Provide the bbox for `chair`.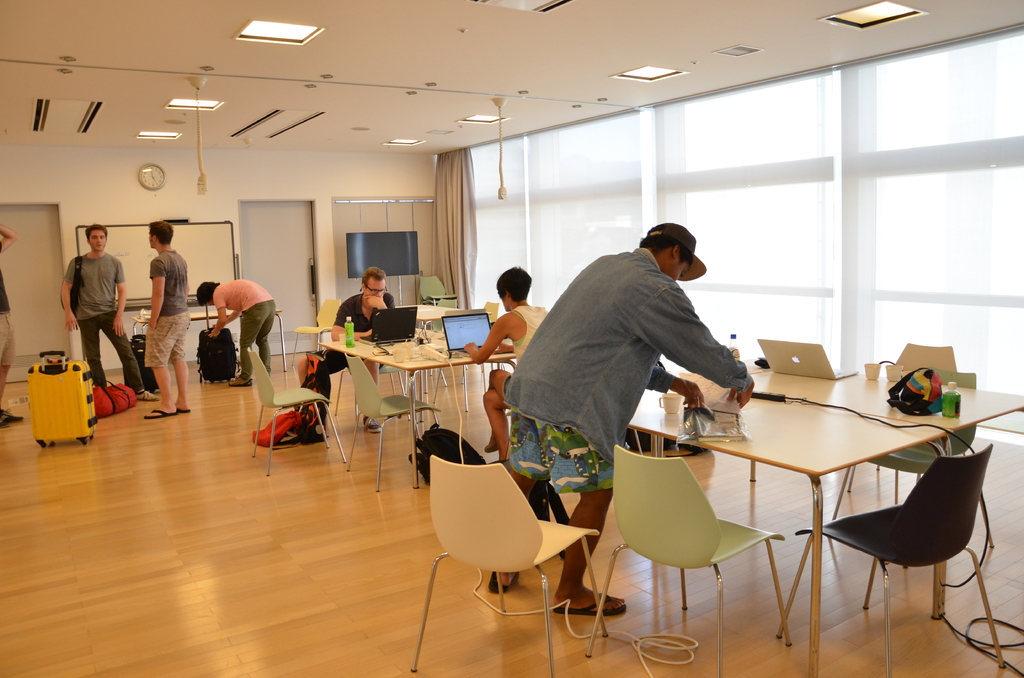
box(776, 444, 1005, 677).
